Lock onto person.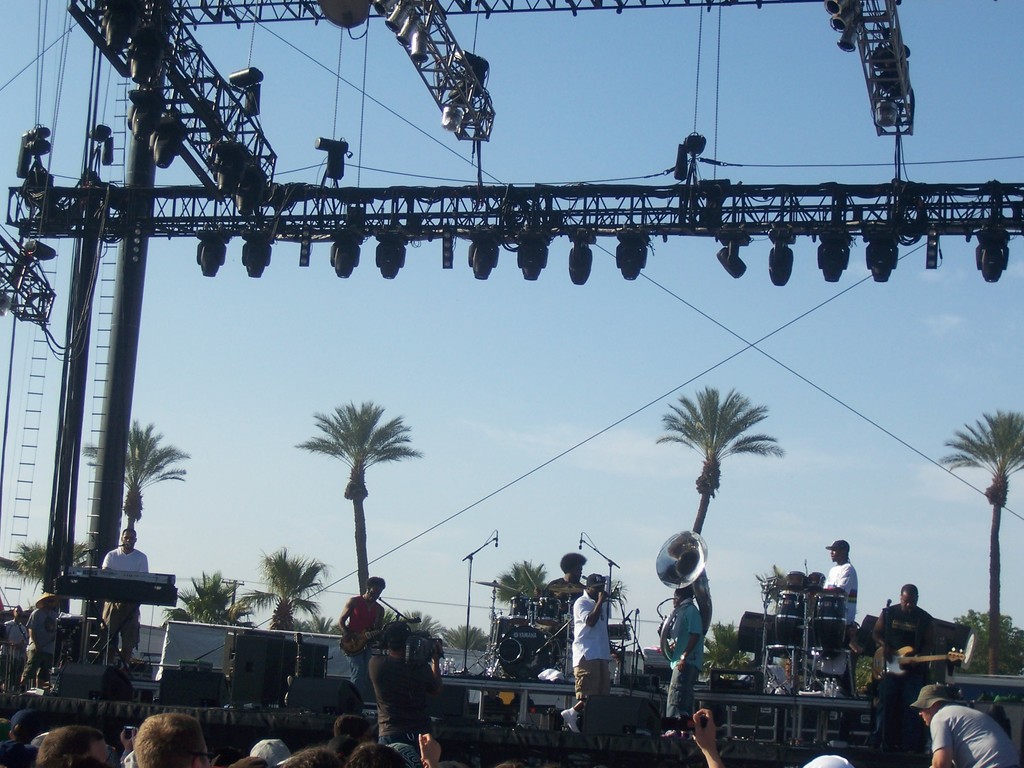
Locked: <bbox>911, 685, 1022, 767</bbox>.
